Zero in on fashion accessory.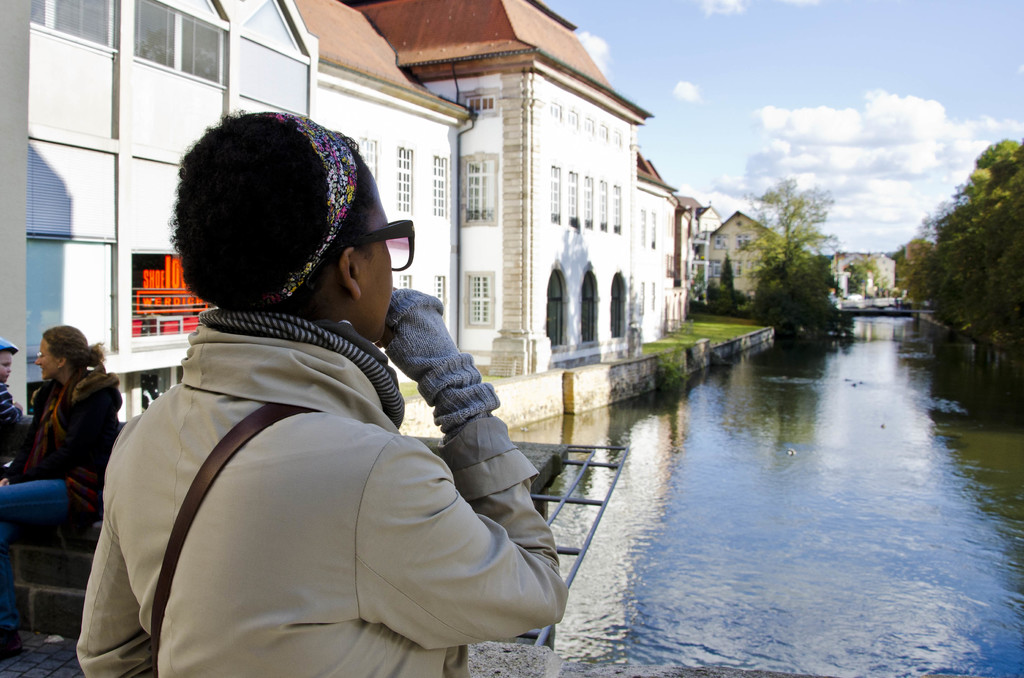
Zeroed in: left=0, top=631, right=21, bottom=659.
